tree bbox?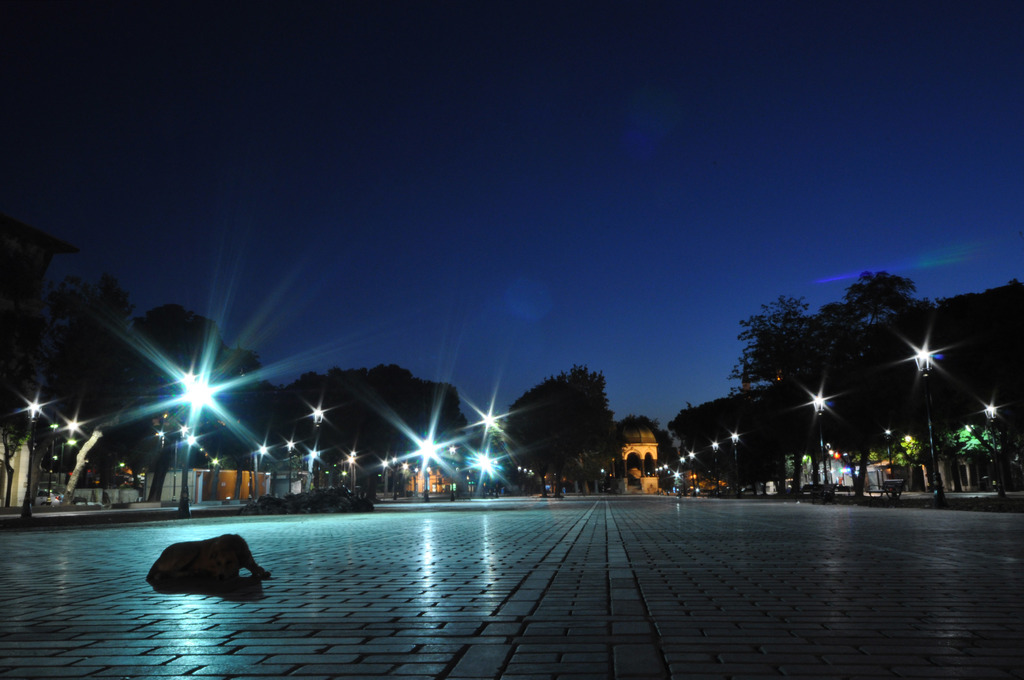
box(274, 357, 466, 508)
